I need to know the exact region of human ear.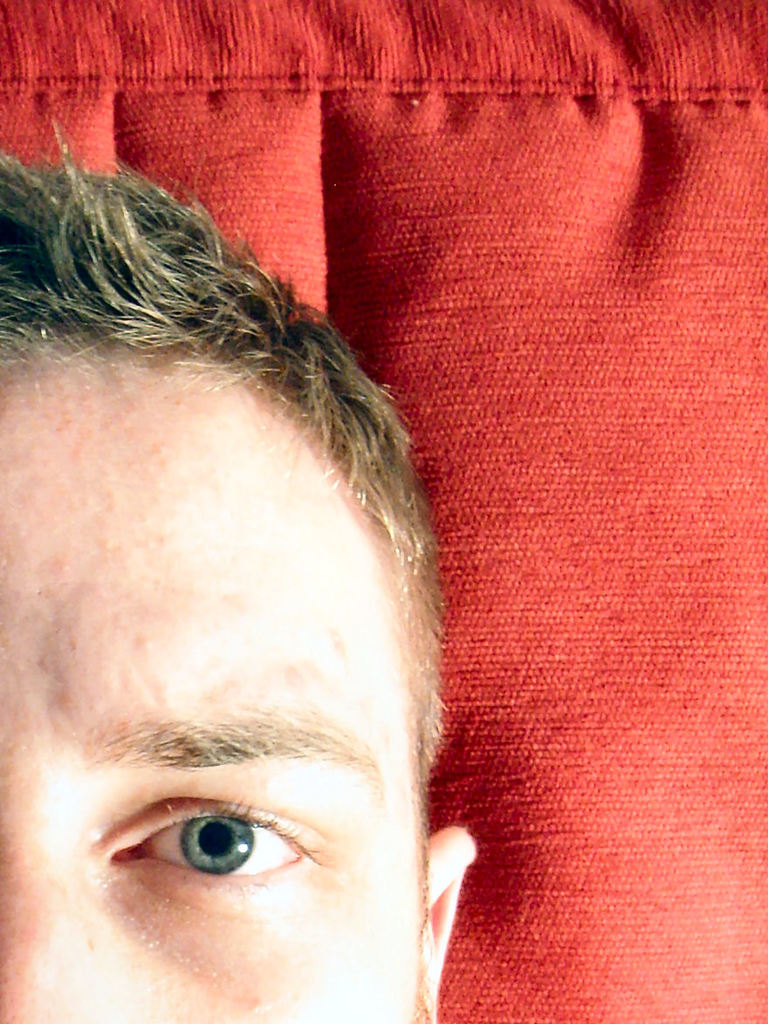
Region: bbox=[425, 826, 479, 1023].
